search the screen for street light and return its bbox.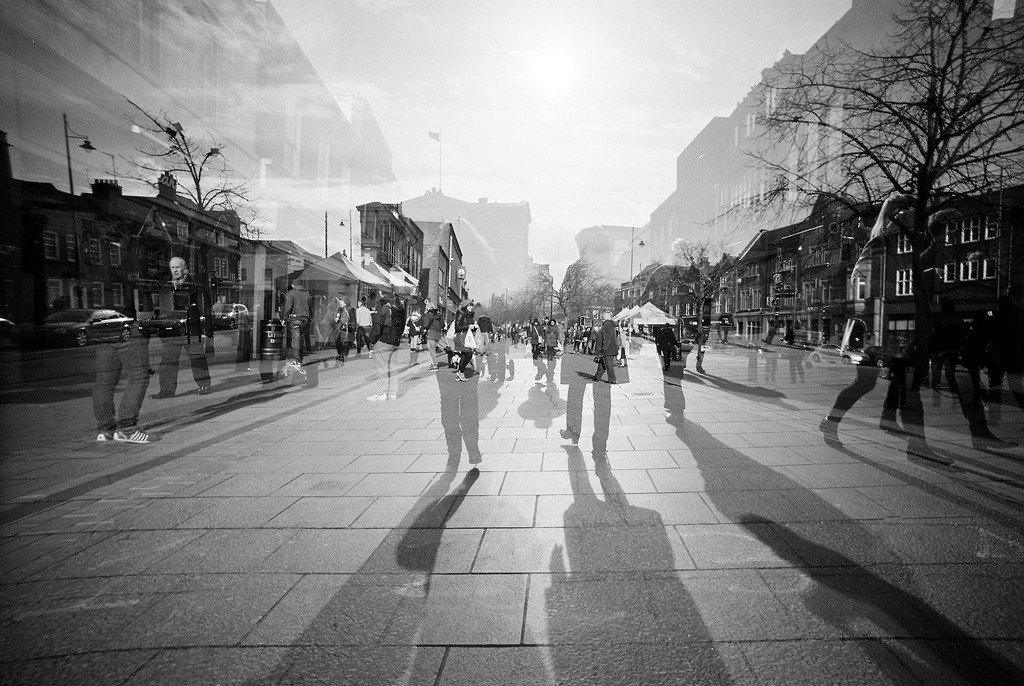
Found: <bbox>337, 207, 355, 259</bbox>.
